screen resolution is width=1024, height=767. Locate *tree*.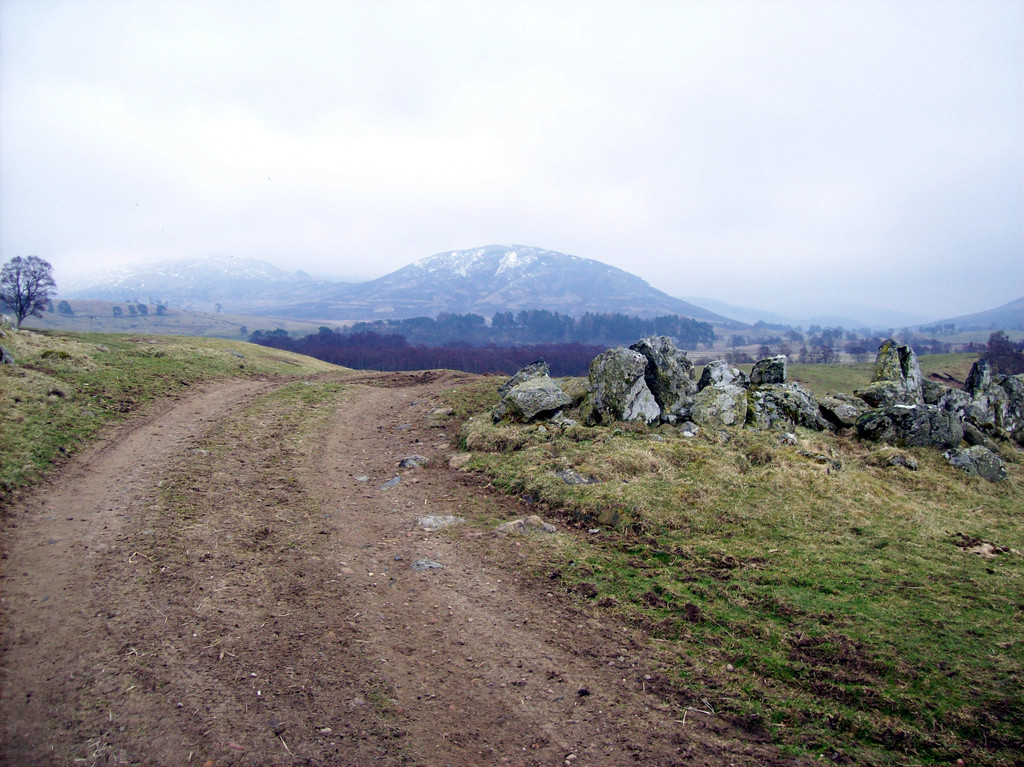
bbox=[112, 304, 125, 321].
